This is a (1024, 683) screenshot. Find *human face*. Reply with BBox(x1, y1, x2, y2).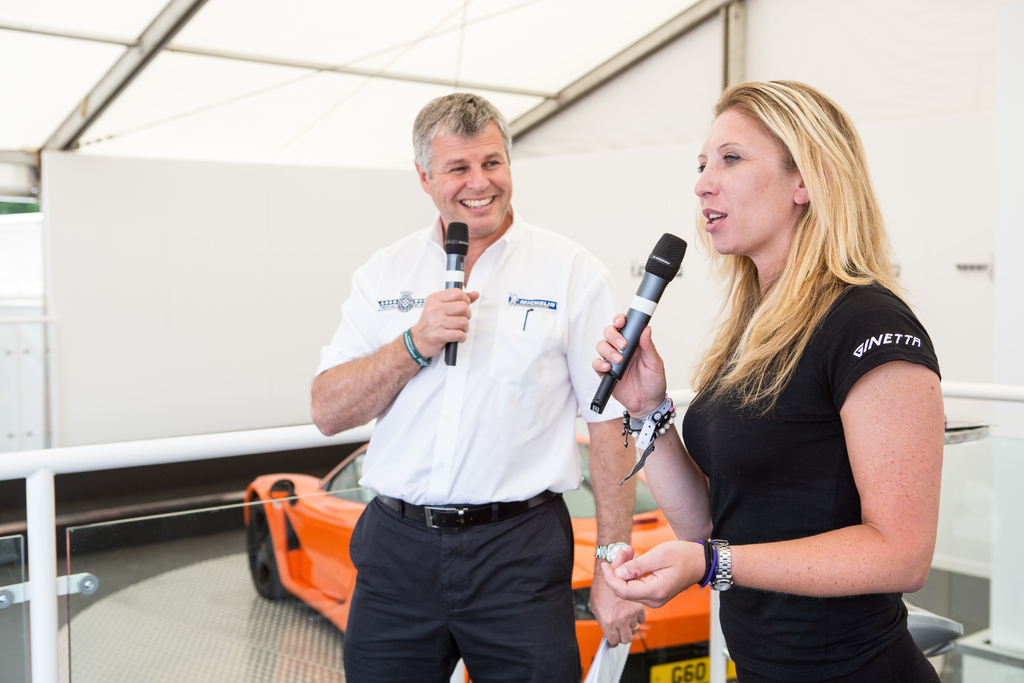
BBox(692, 110, 796, 251).
